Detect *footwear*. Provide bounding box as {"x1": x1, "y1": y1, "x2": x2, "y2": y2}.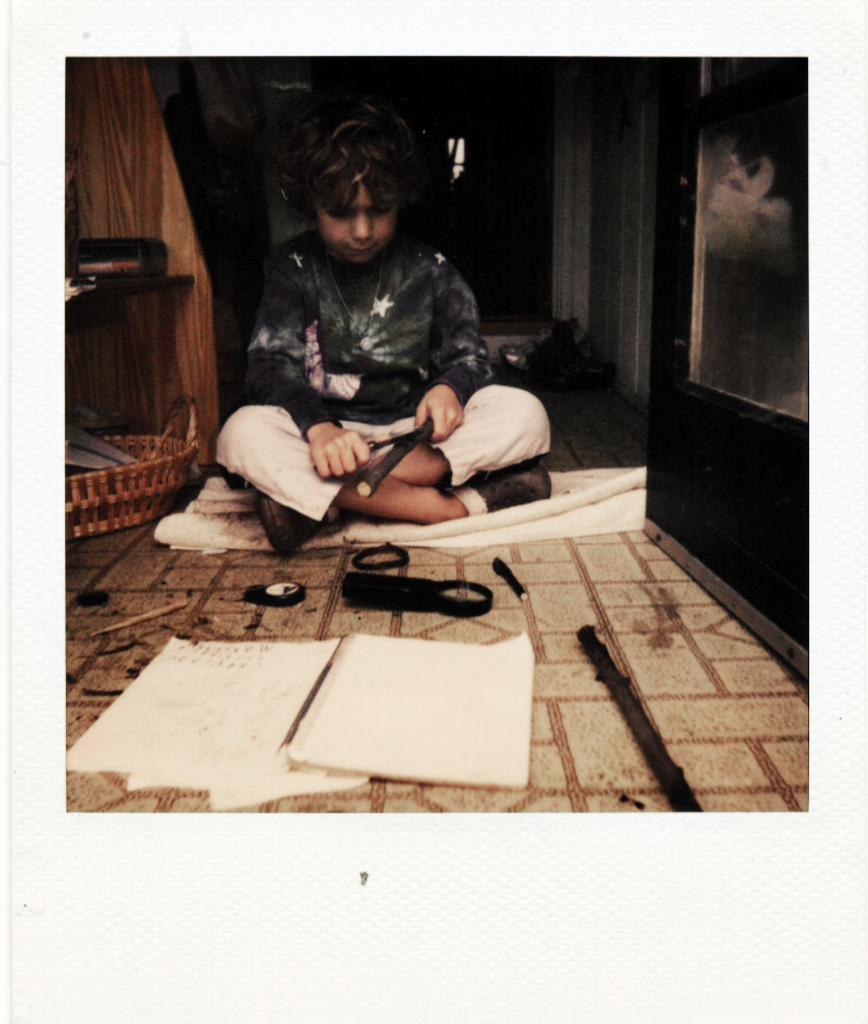
{"x1": 258, "y1": 497, "x2": 327, "y2": 554}.
